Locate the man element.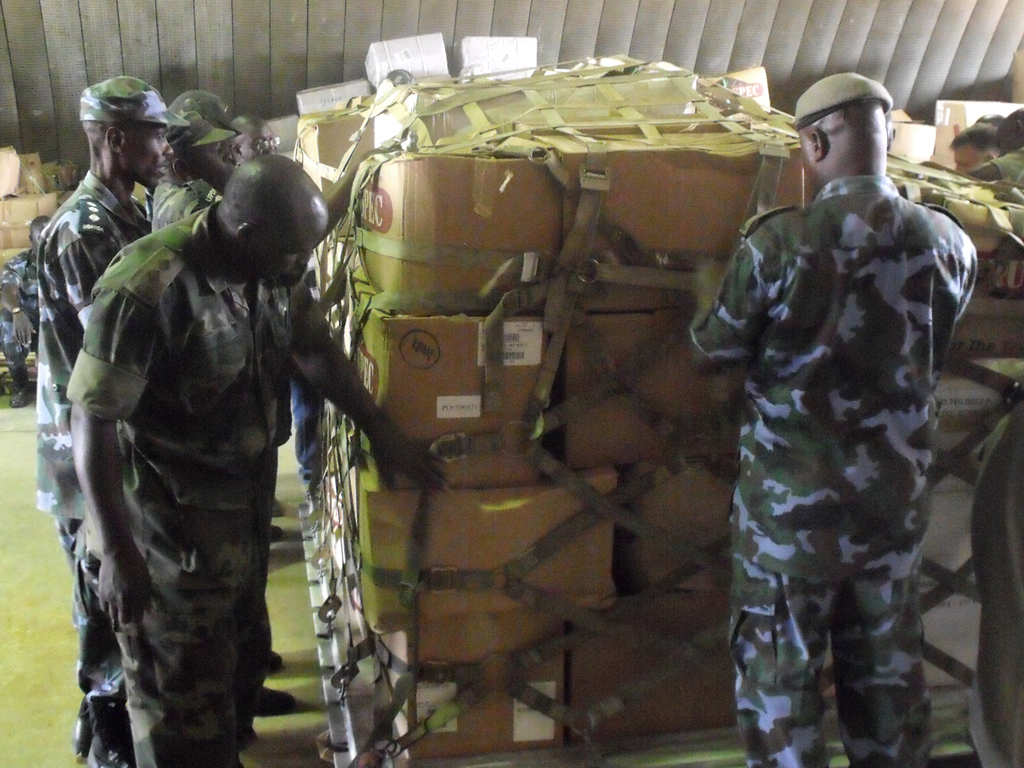
Element bbox: [left=145, top=109, right=302, bottom=712].
